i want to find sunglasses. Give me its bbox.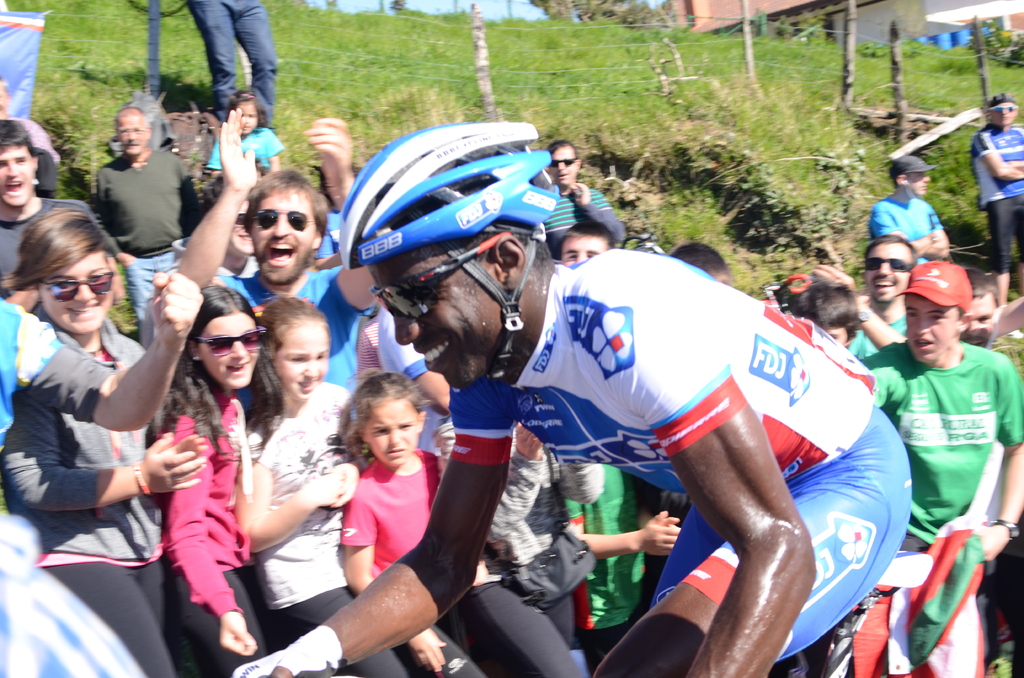
(left=866, top=256, right=913, bottom=273).
